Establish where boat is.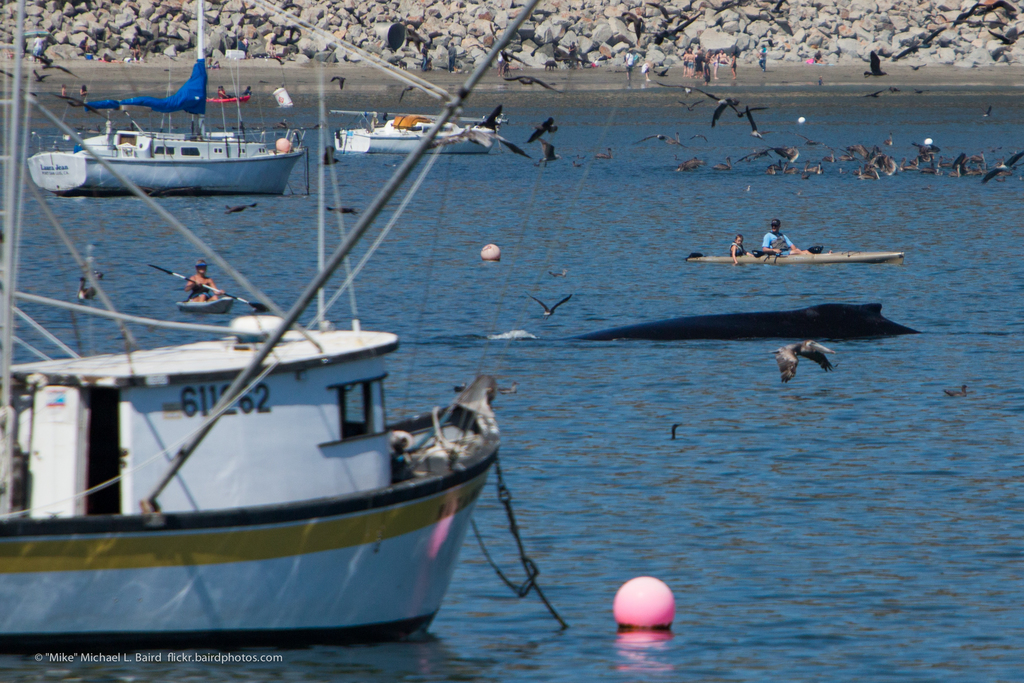
Established at pyautogui.locateOnScreen(13, 58, 574, 661).
